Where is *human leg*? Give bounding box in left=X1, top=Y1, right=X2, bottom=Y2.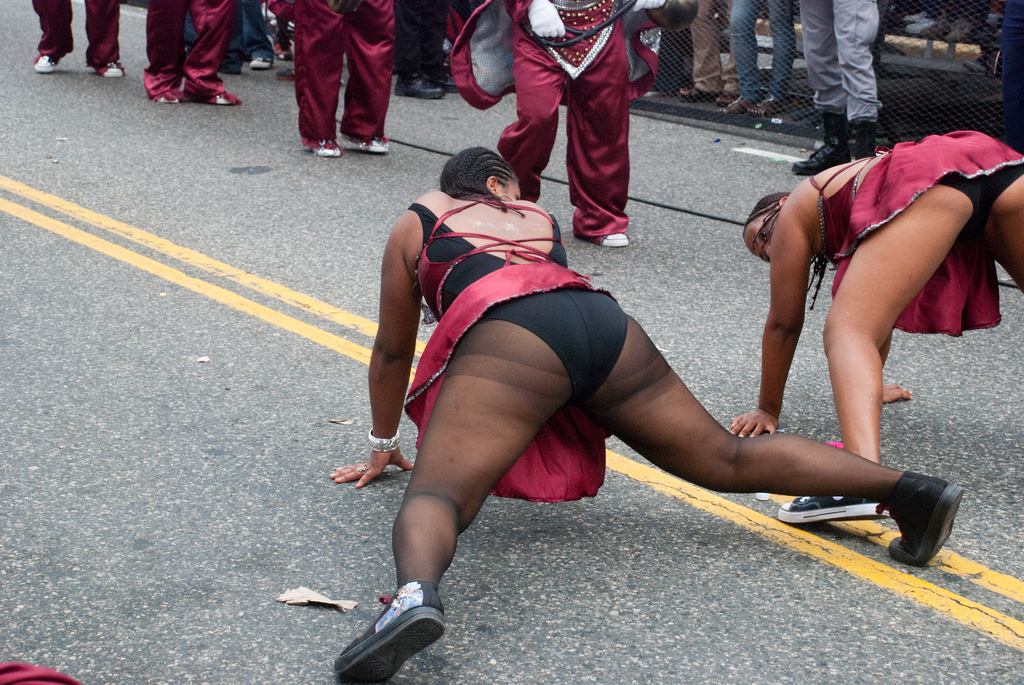
left=717, top=0, right=758, bottom=116.
